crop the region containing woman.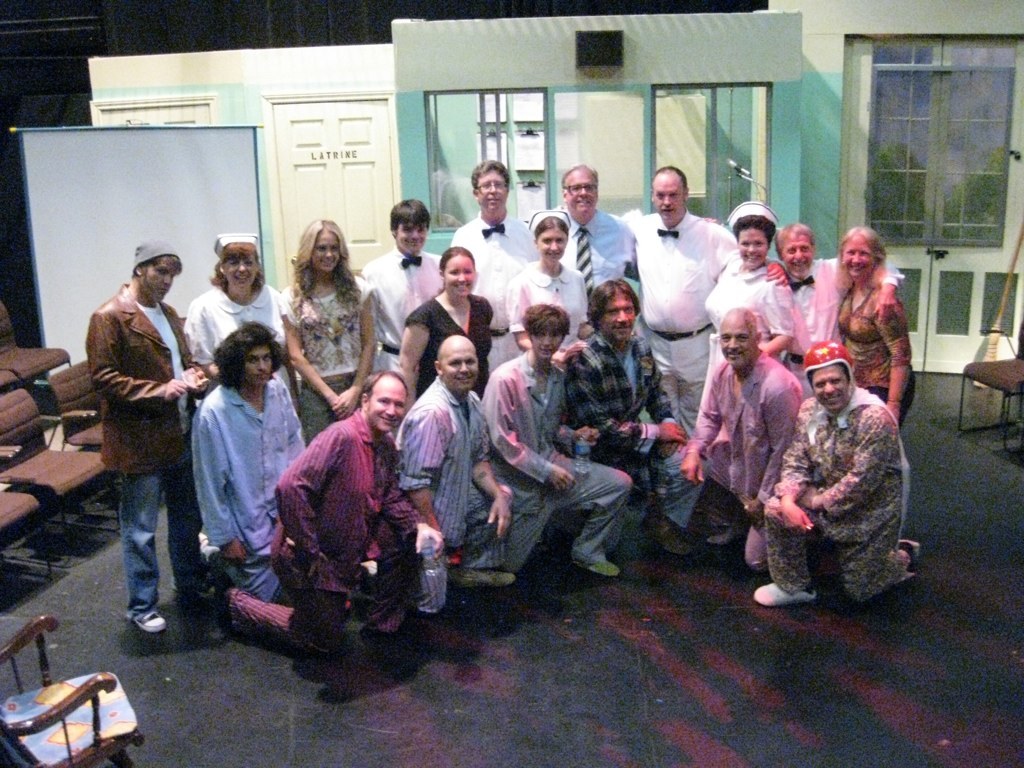
Crop region: box=[268, 204, 380, 405].
